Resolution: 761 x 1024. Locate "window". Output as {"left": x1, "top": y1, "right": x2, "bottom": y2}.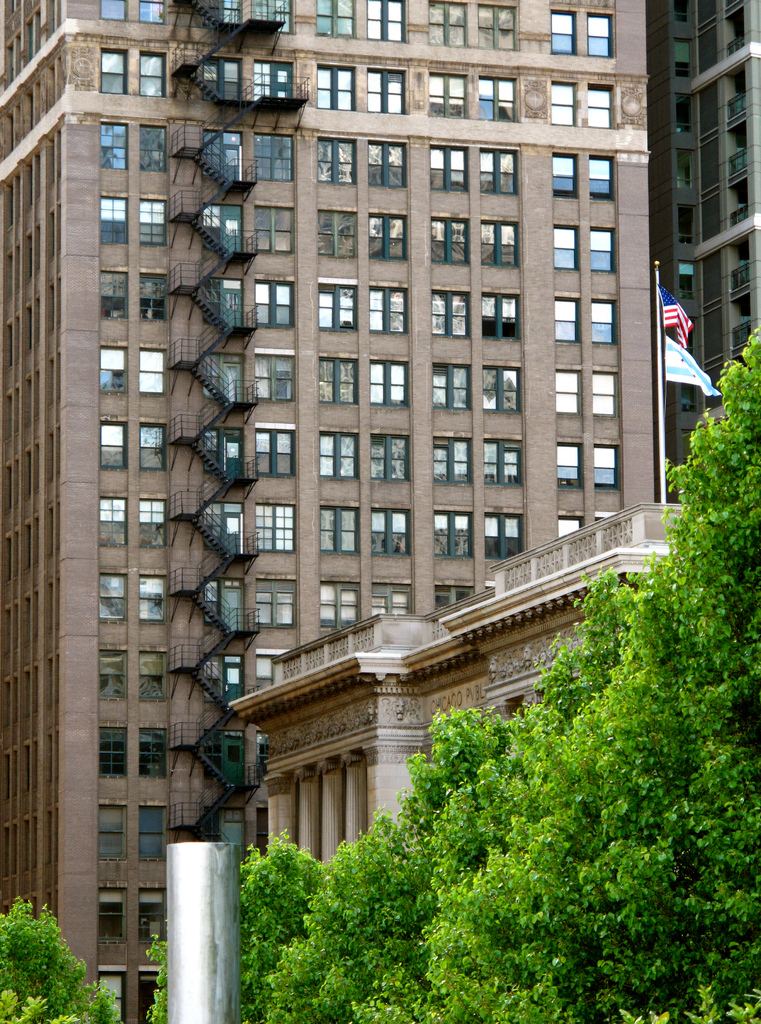
{"left": 202, "top": 646, "right": 296, "bottom": 704}.
